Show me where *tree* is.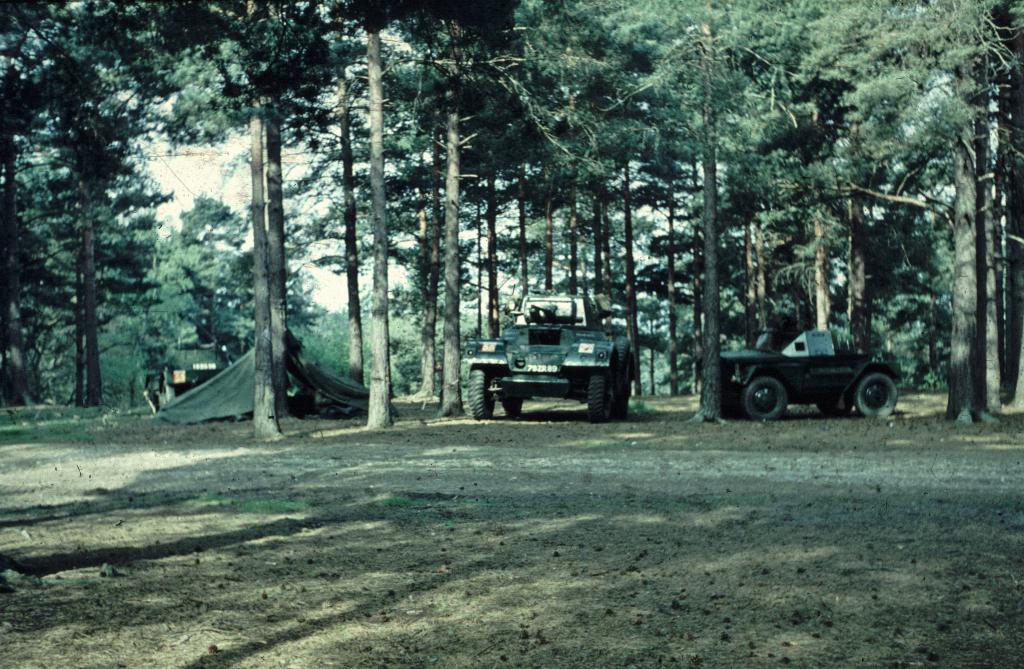
*tree* is at x1=470, y1=0, x2=974, y2=429.
